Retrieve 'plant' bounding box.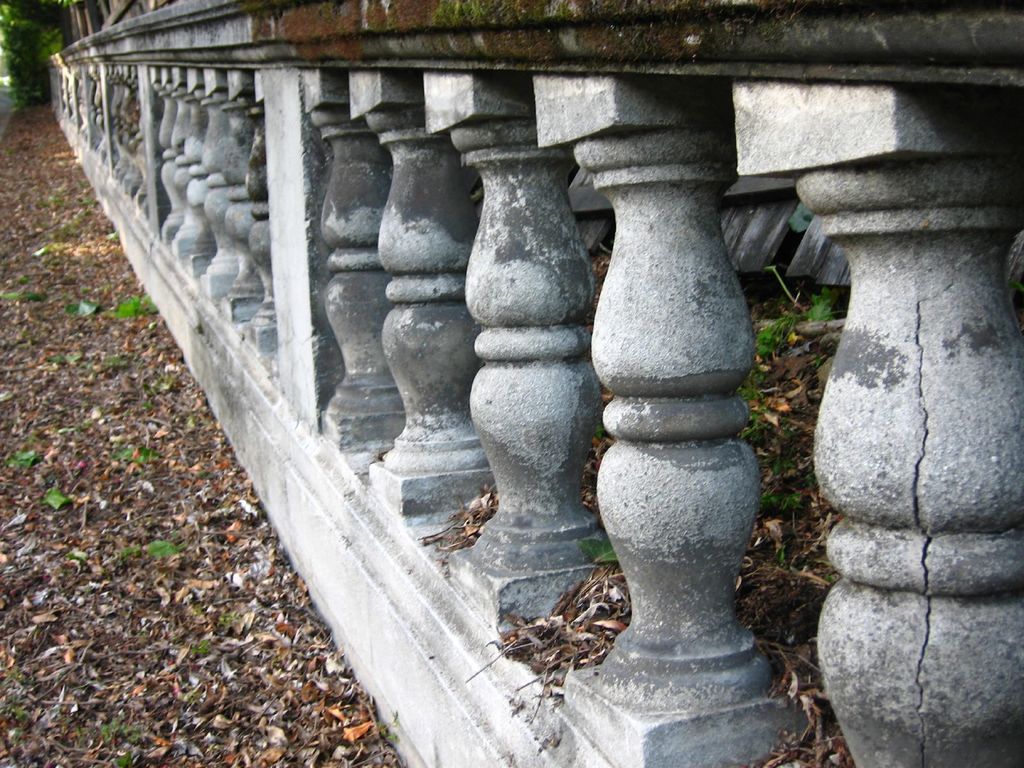
Bounding box: BBox(742, 410, 765, 431).
